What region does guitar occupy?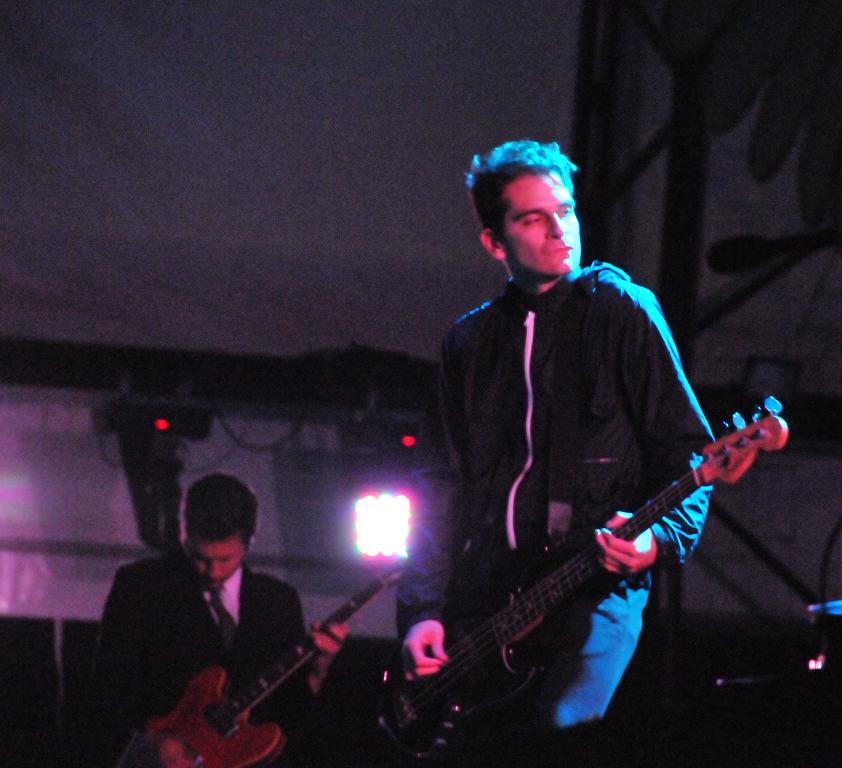
box(378, 405, 794, 744).
